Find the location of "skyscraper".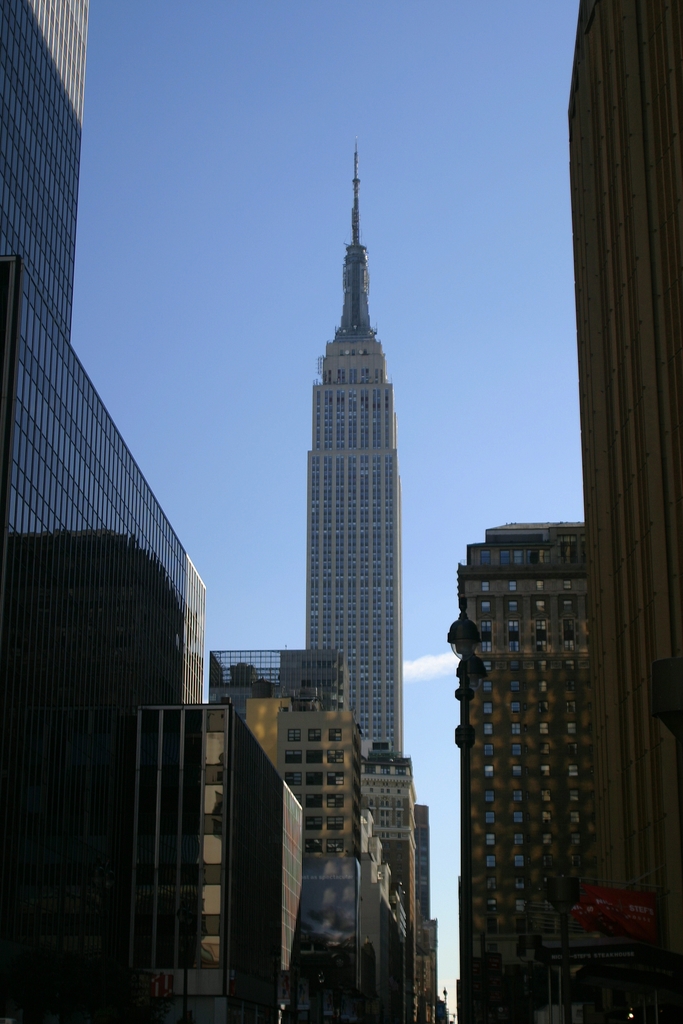
Location: left=566, top=0, right=682, bottom=1023.
